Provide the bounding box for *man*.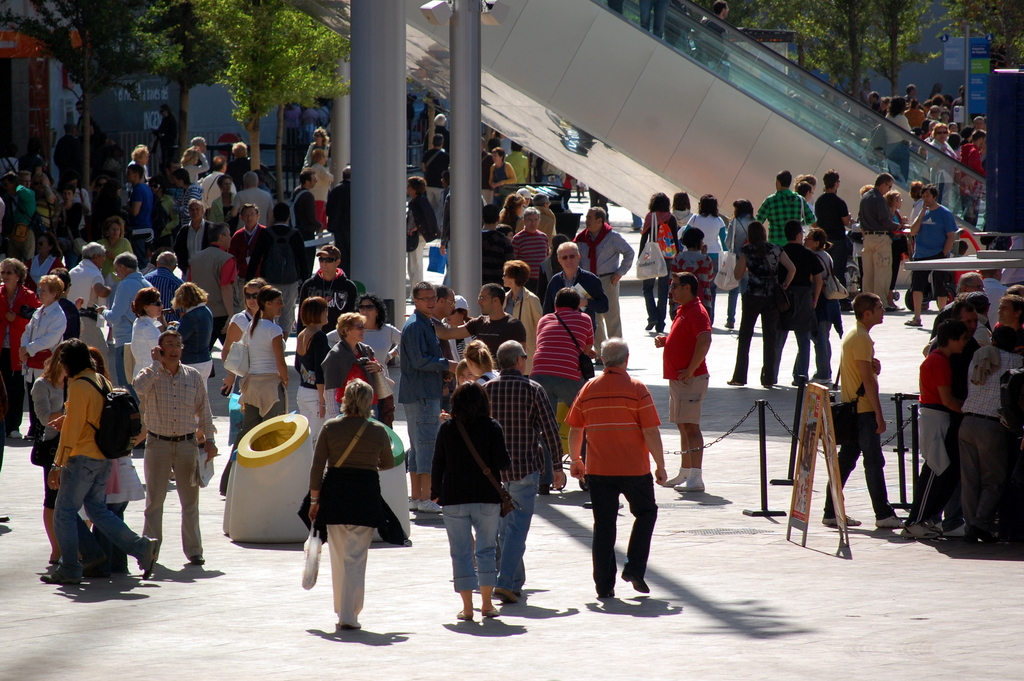
[left=513, top=206, right=552, bottom=277].
